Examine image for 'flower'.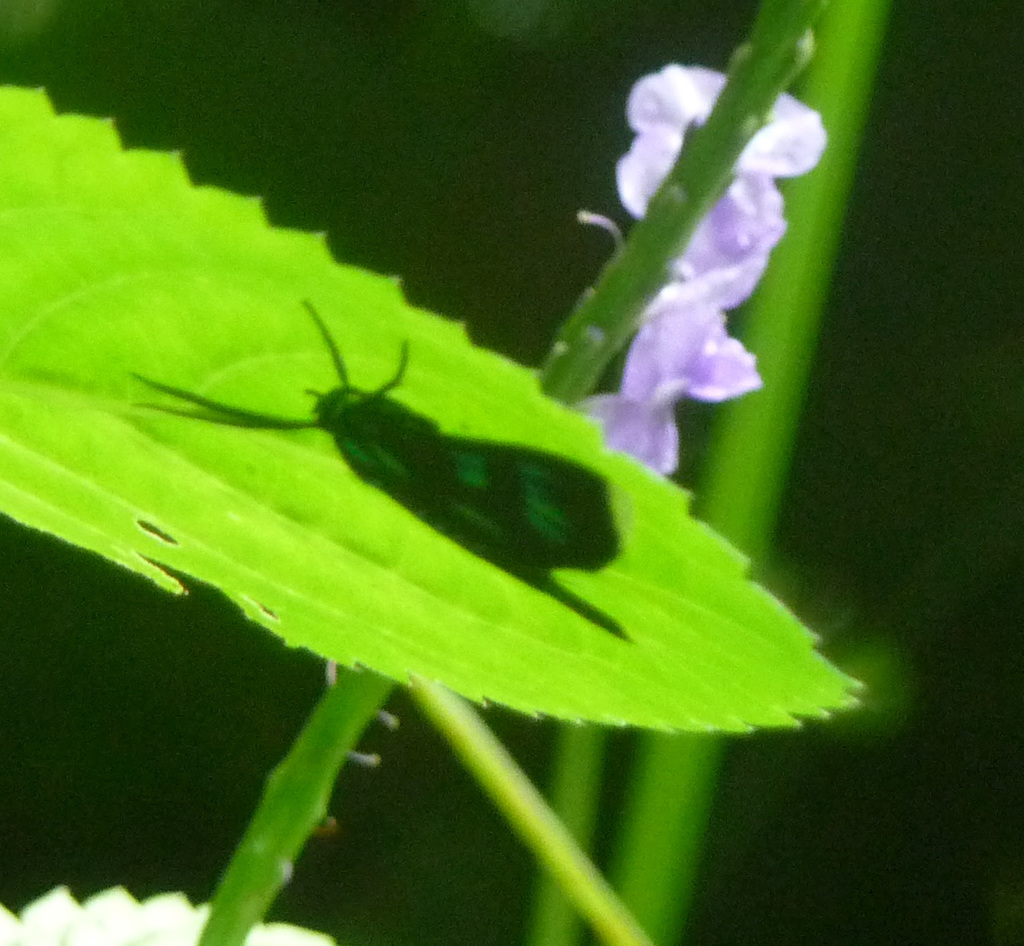
Examination result: <bbox>581, 231, 784, 479</bbox>.
